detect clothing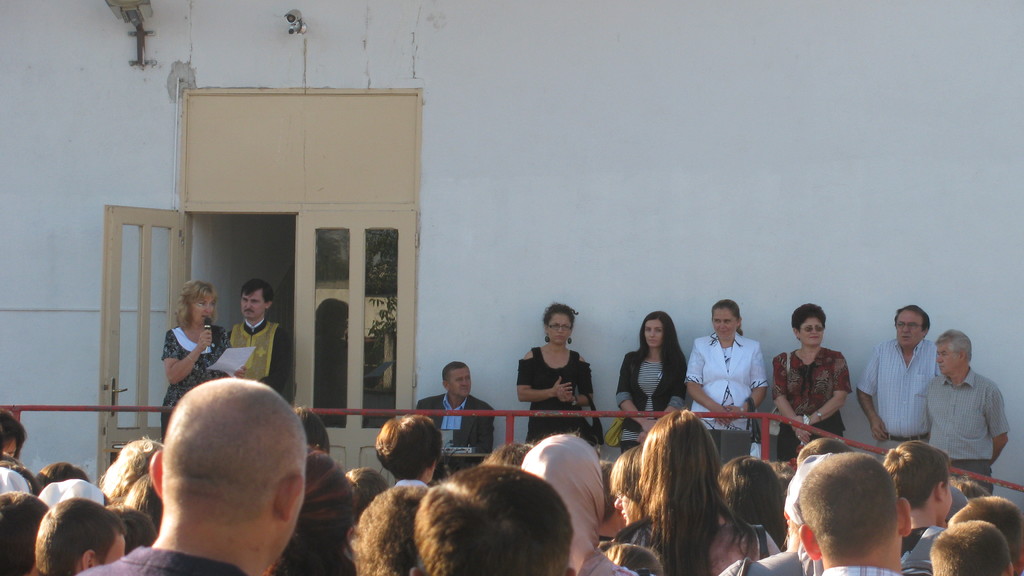
710, 423, 746, 464
